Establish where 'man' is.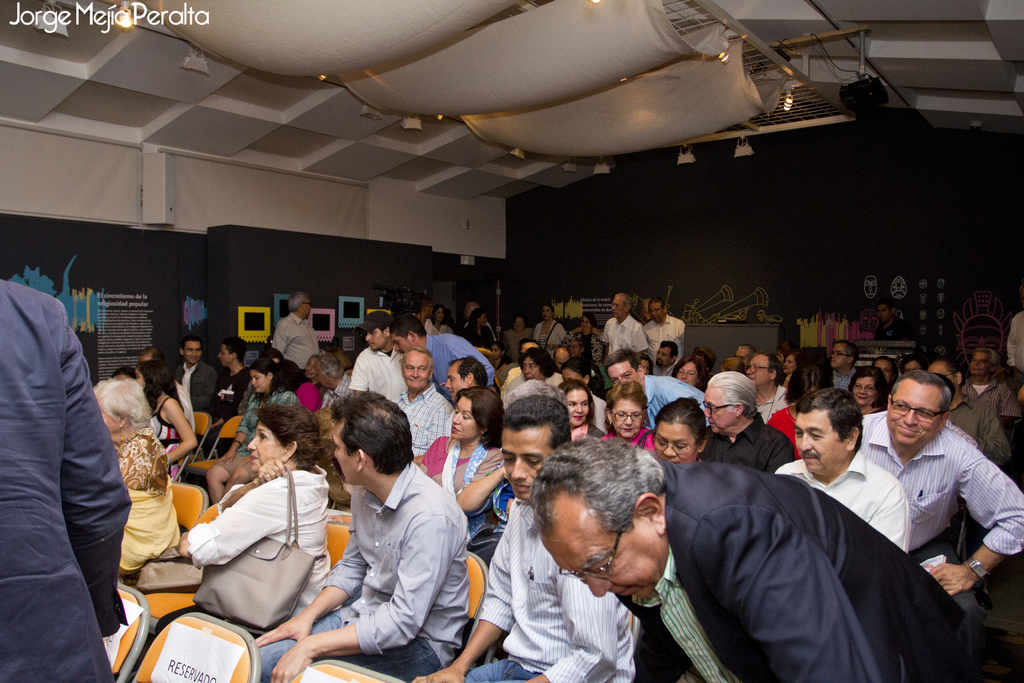
Established at x1=531, y1=386, x2=829, y2=682.
